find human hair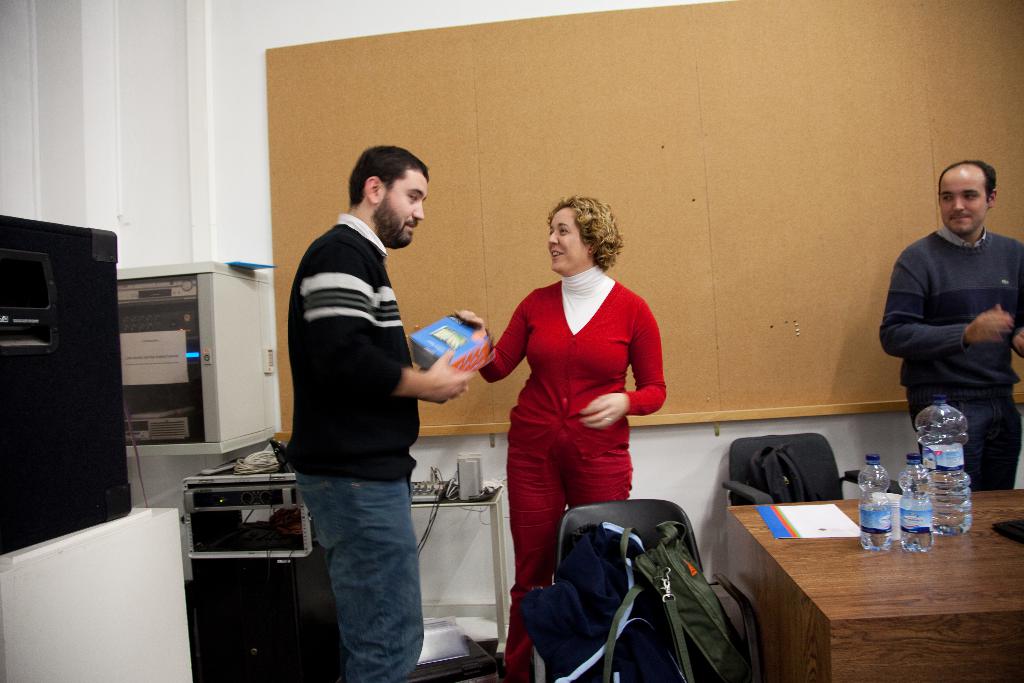
935/155/1001/206
